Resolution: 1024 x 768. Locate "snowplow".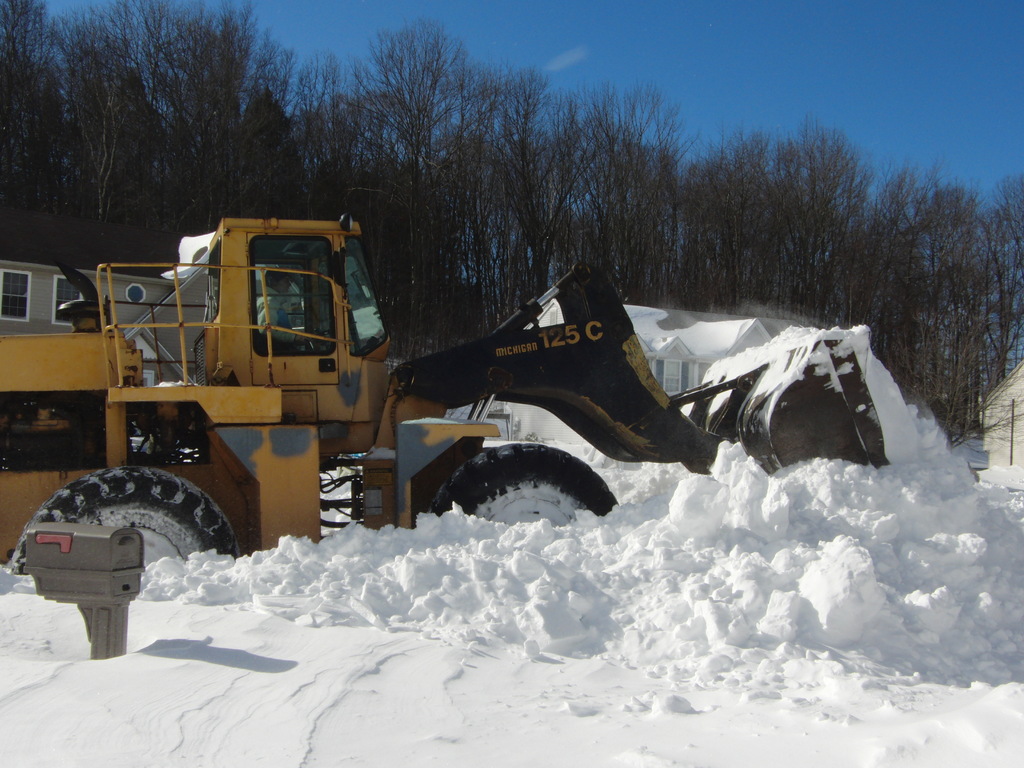
[0,214,892,572].
